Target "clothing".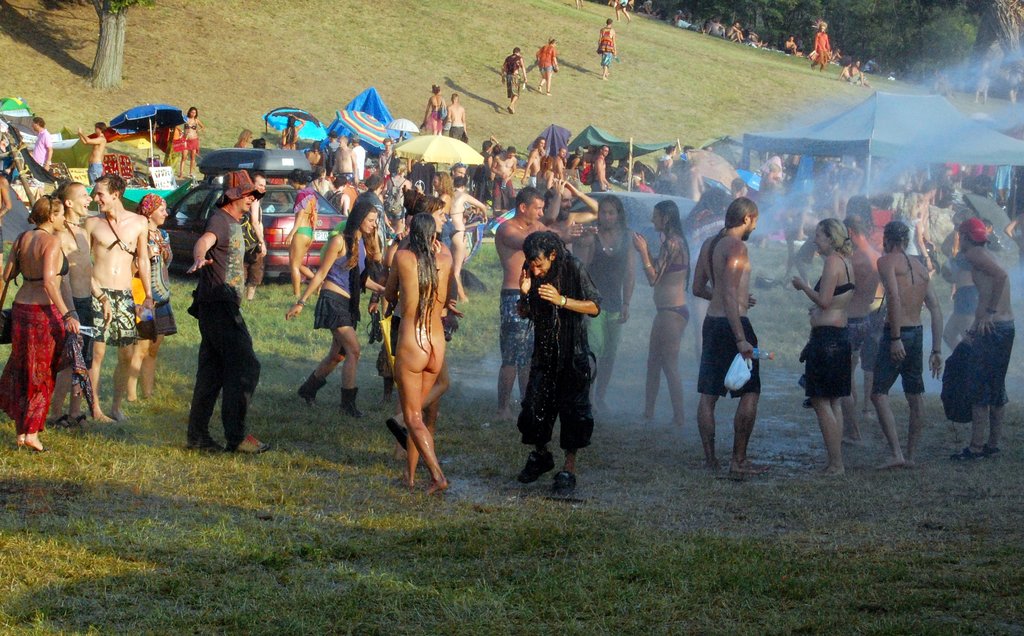
Target region: 342/183/357/209.
